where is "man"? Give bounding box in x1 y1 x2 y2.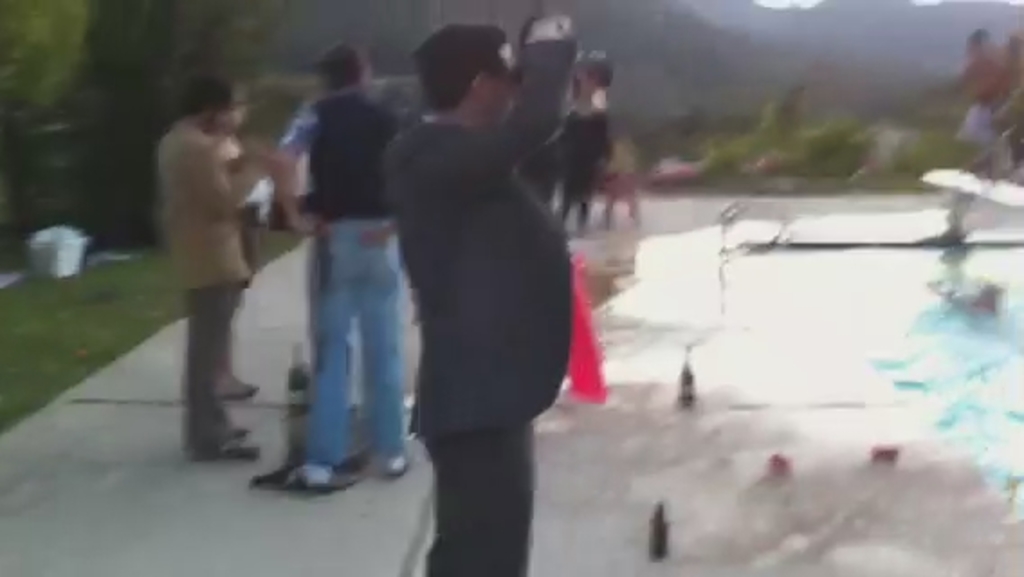
389 13 577 575.
